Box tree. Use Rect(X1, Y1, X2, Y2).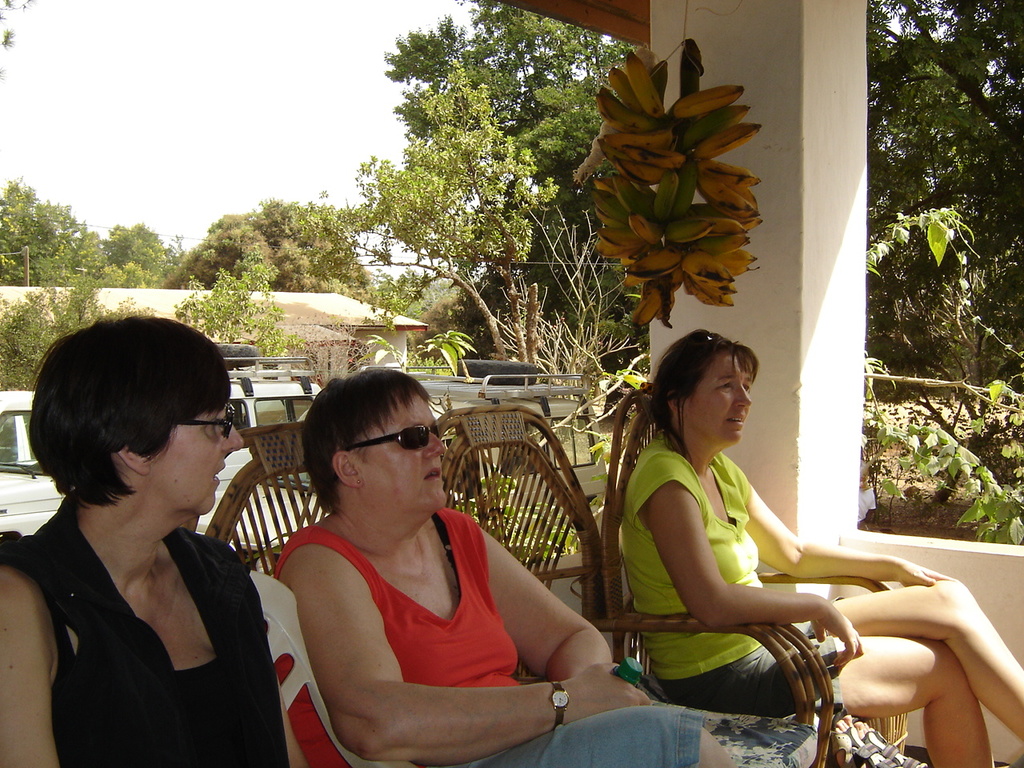
Rect(383, 16, 610, 339).
